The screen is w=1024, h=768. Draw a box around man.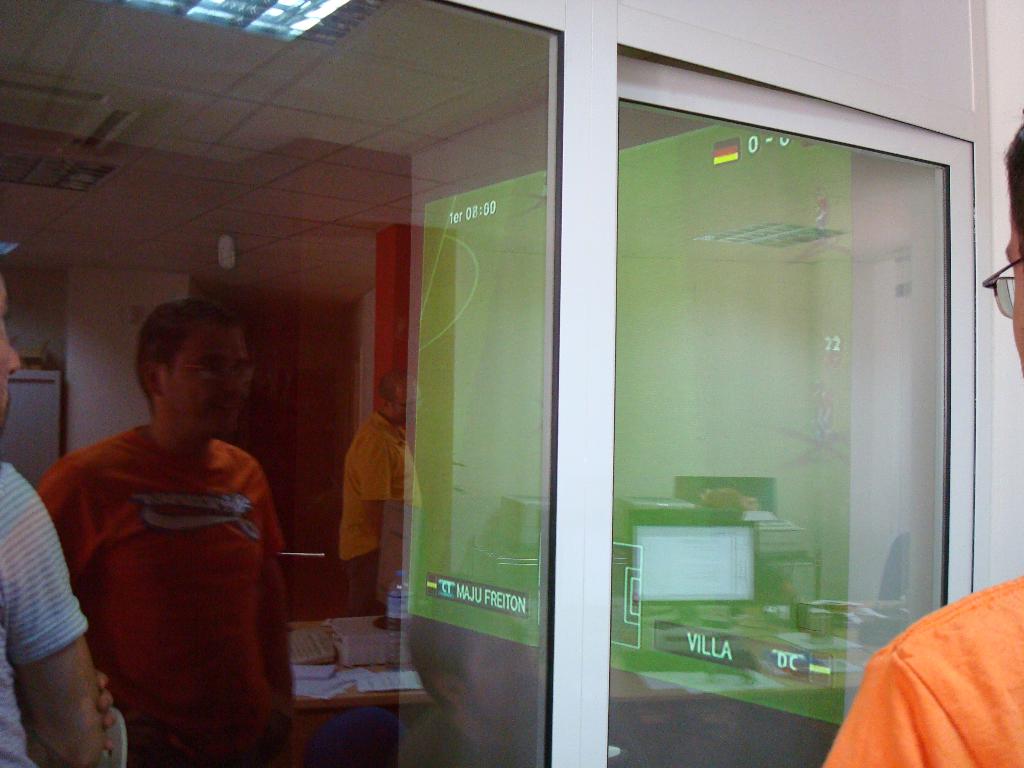
x1=821 y1=125 x2=1023 y2=767.
